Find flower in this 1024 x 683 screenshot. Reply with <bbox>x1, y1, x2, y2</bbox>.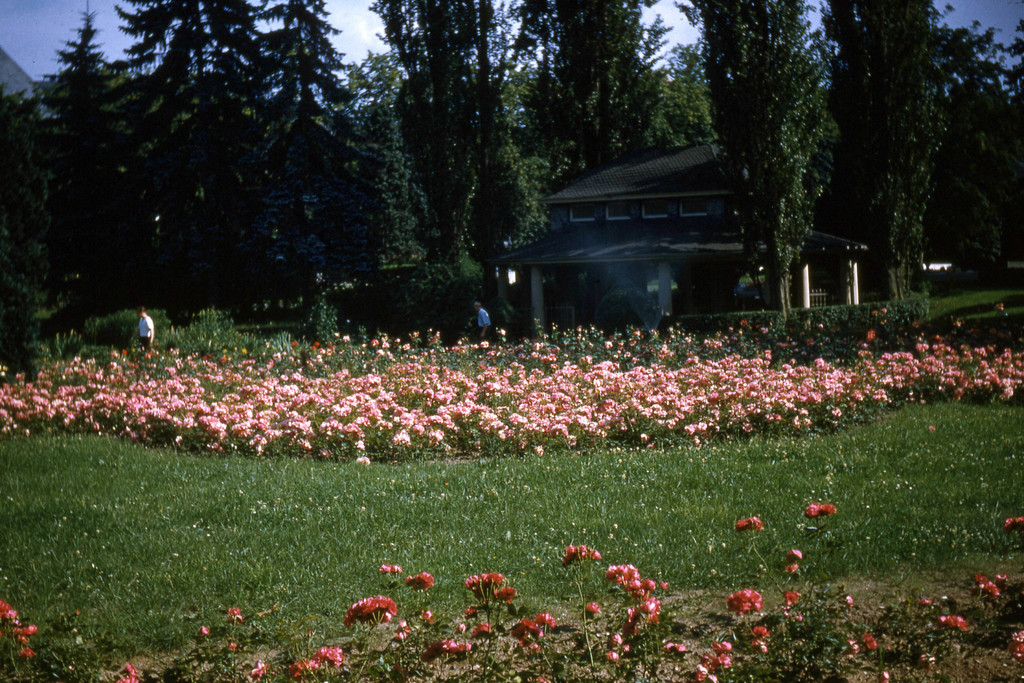
<bbox>226, 607, 241, 621</bbox>.
